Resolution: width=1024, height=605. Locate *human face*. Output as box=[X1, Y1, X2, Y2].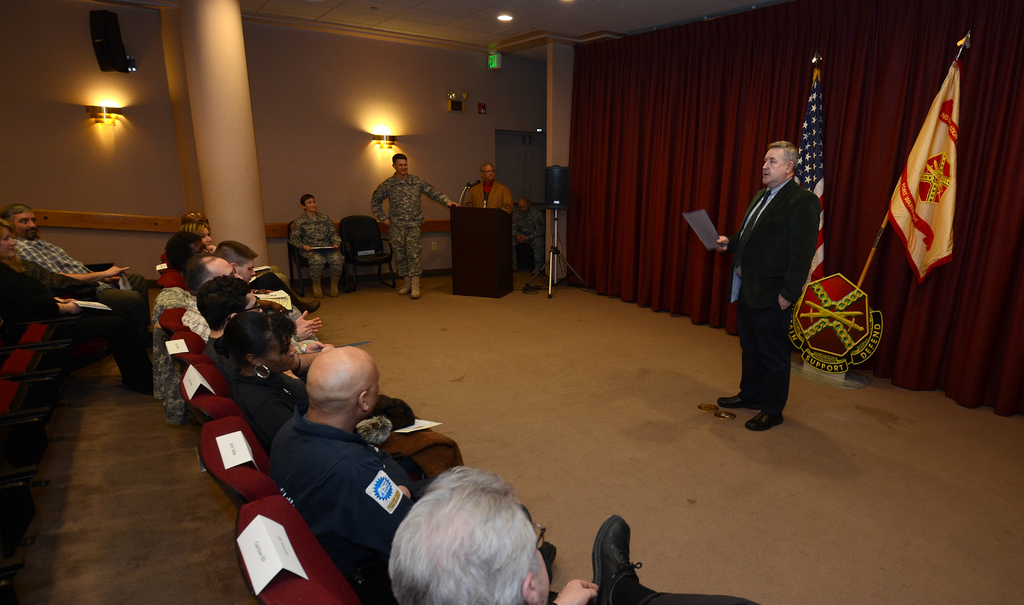
box=[394, 156, 406, 177].
